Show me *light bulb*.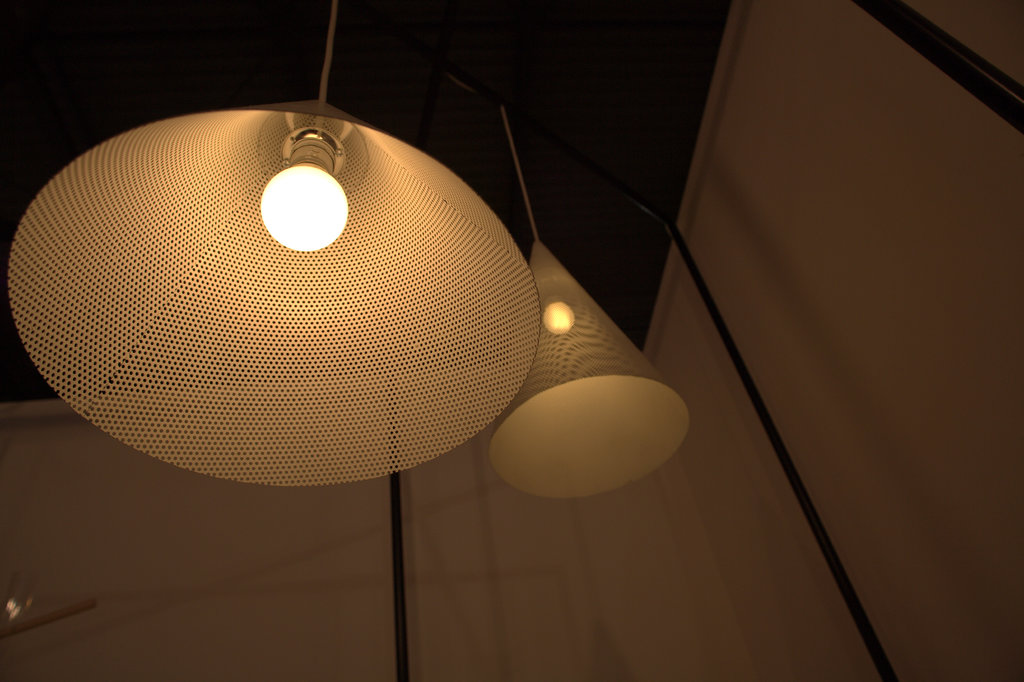
*light bulb* is here: x1=541 y1=292 x2=576 y2=334.
